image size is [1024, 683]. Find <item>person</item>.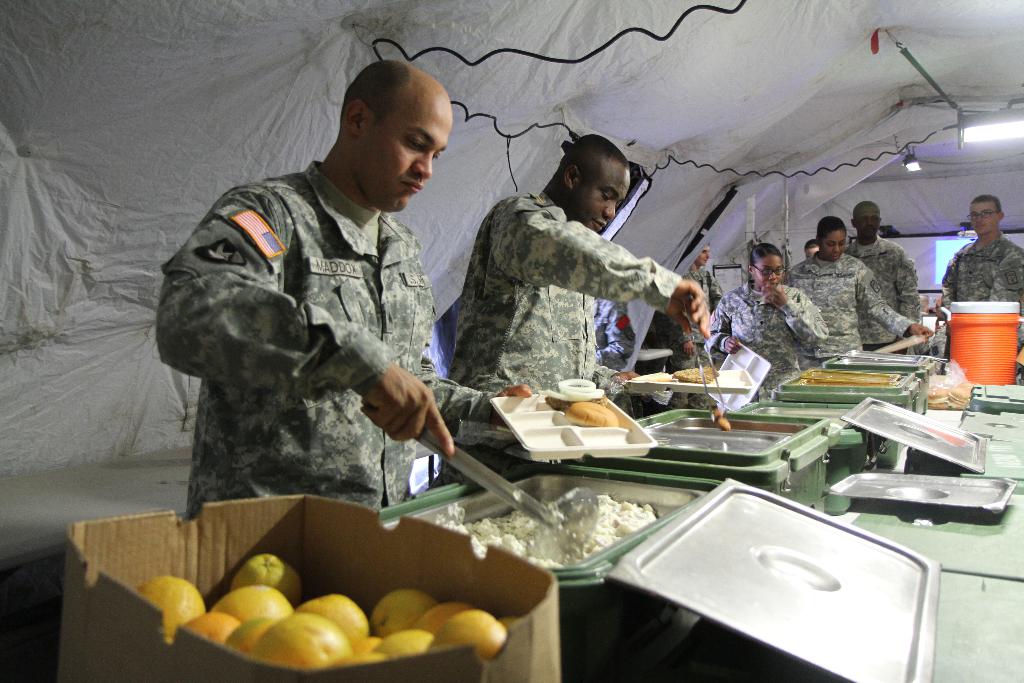
[448, 152, 715, 481].
